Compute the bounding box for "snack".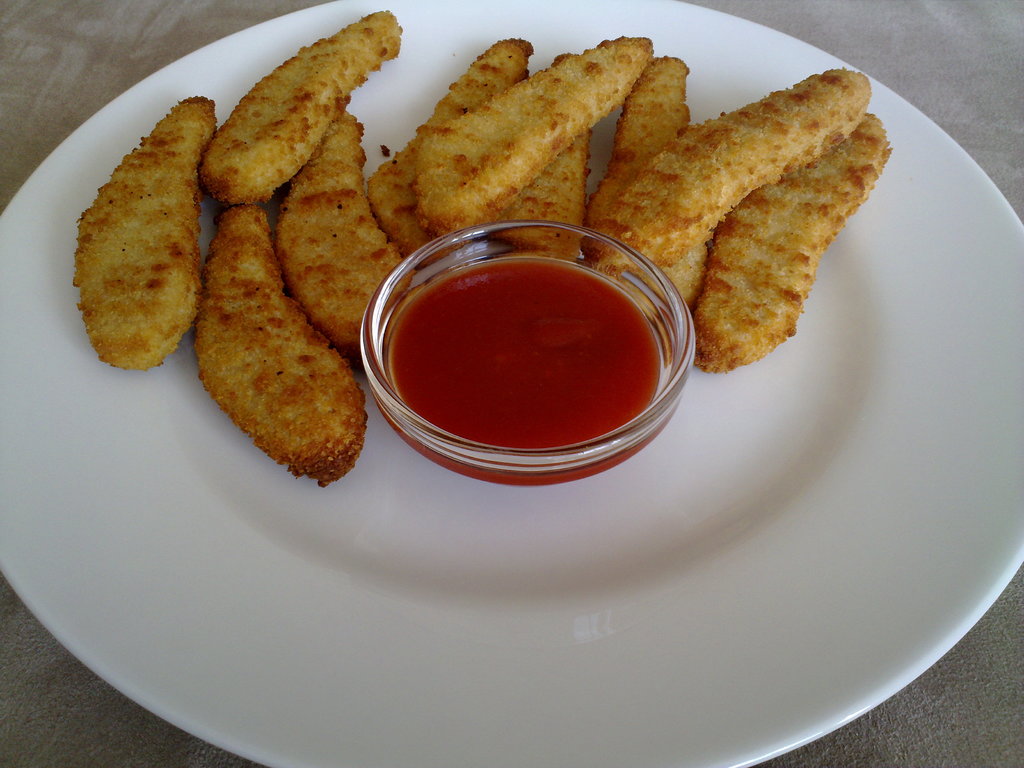
select_region(195, 193, 367, 488).
